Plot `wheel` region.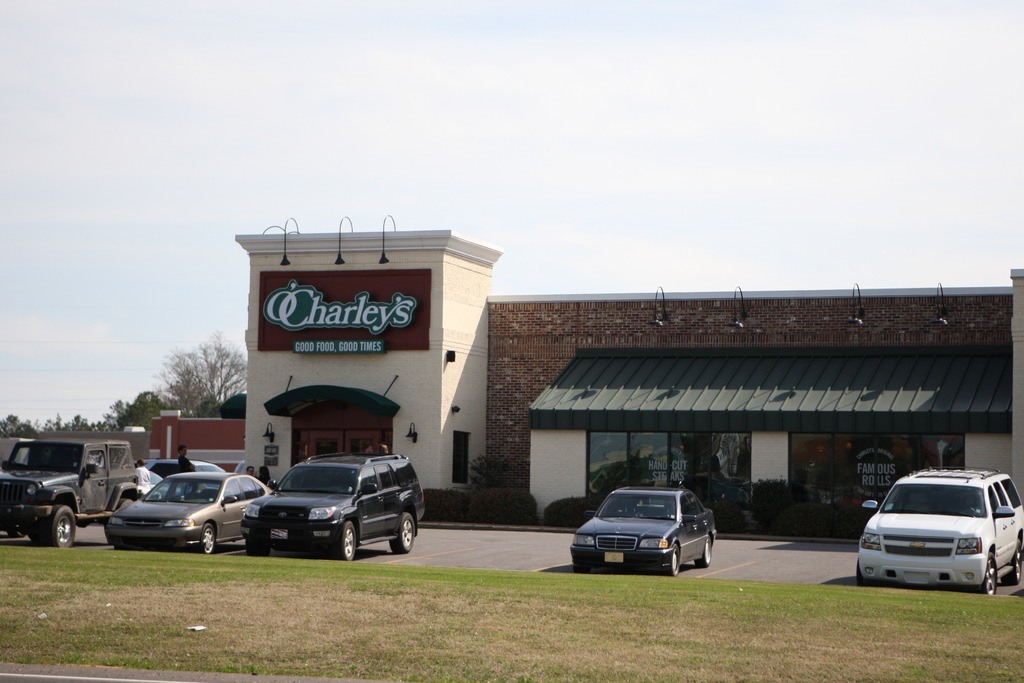
Plotted at [198,519,218,556].
